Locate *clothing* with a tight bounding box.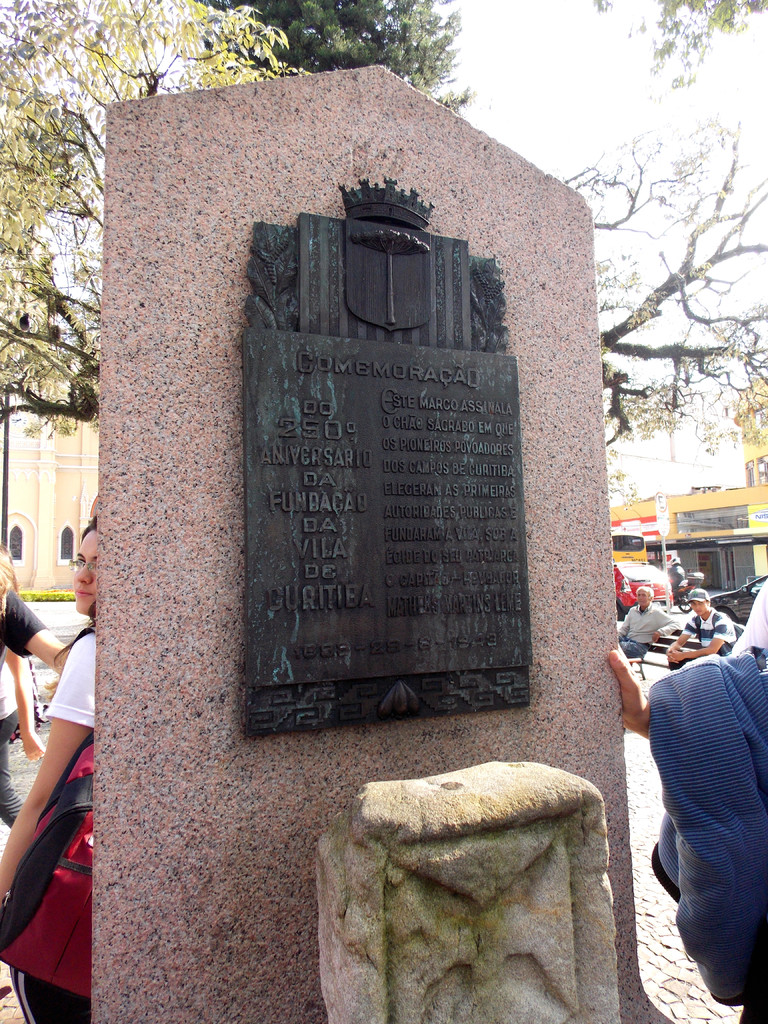
<bbox>13, 624, 105, 1023</bbox>.
